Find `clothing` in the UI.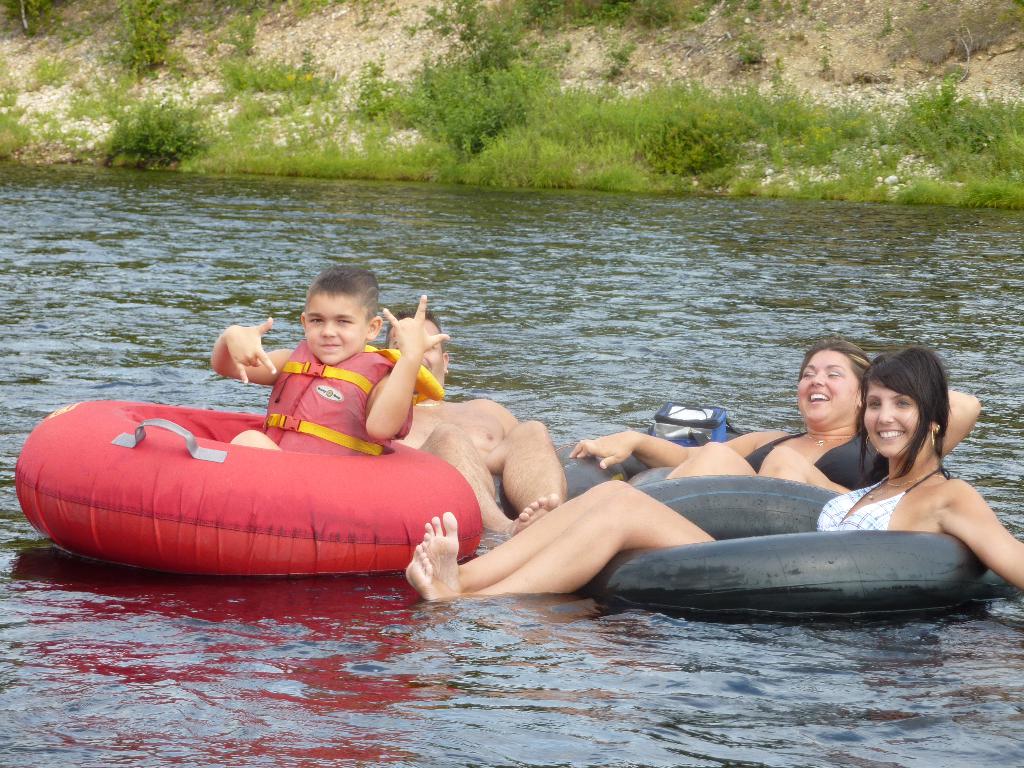
UI element at x1=813, y1=461, x2=947, y2=538.
